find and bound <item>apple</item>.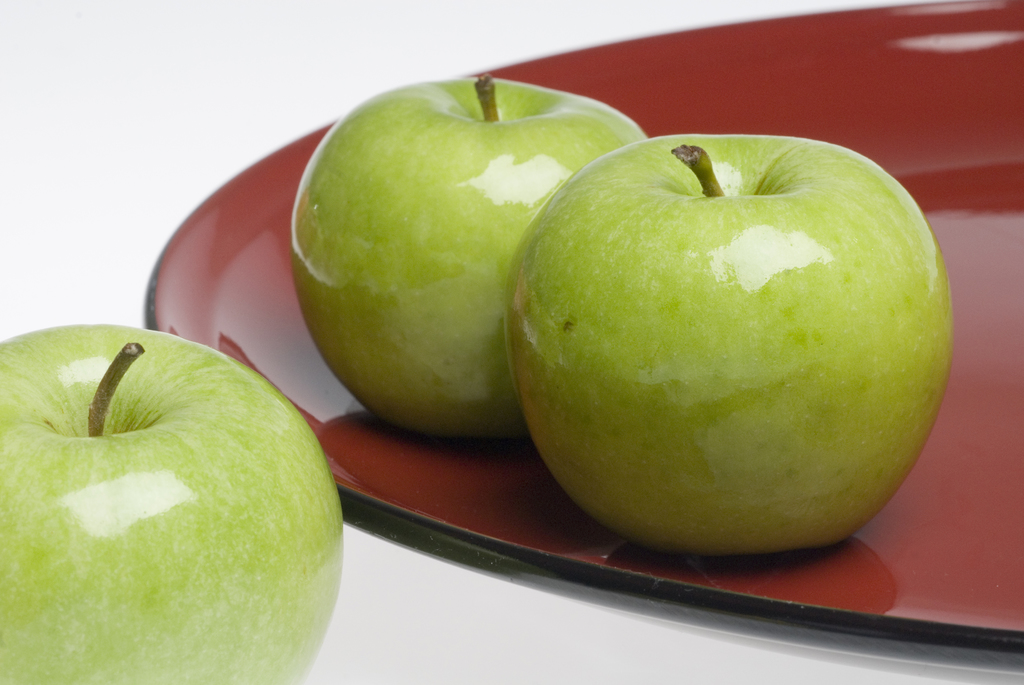
Bound: {"x1": 0, "y1": 316, "x2": 348, "y2": 684}.
